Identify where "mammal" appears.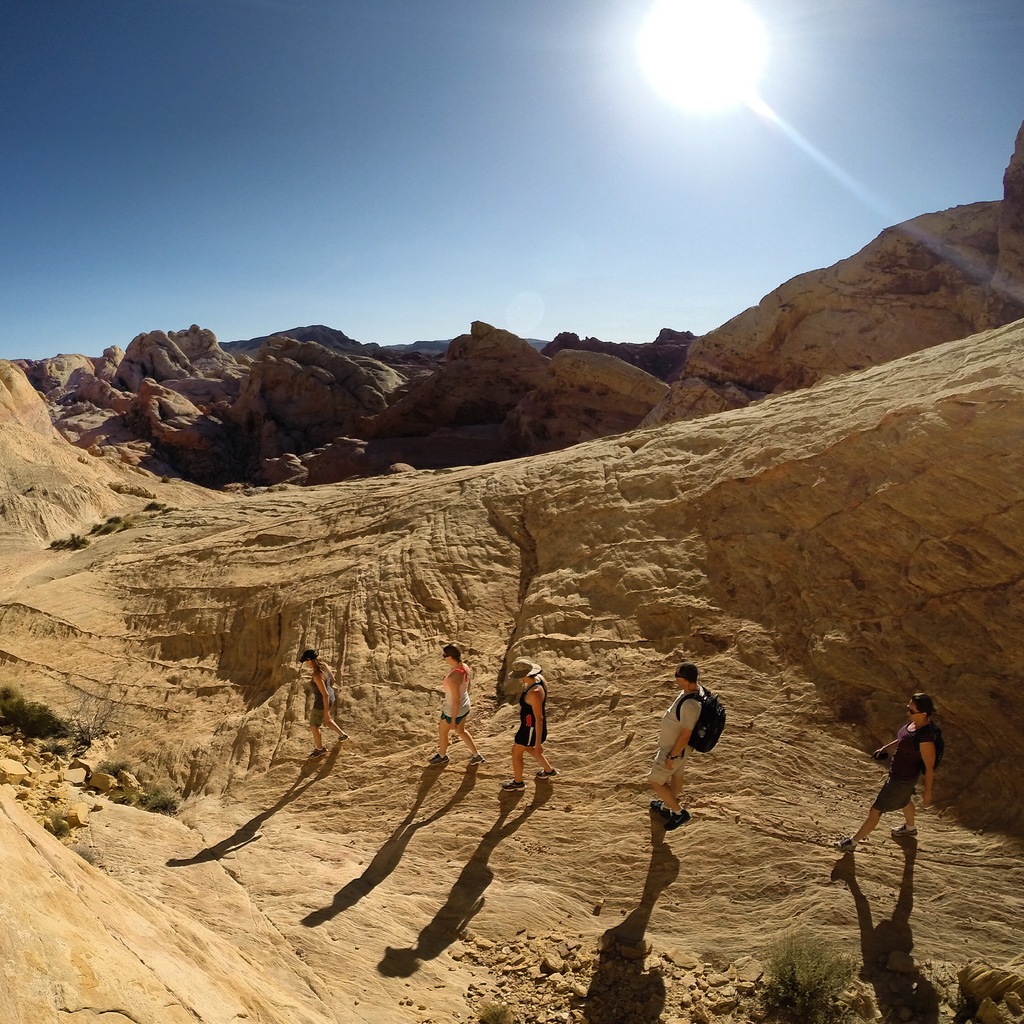
Appears at [x1=644, y1=664, x2=699, y2=829].
